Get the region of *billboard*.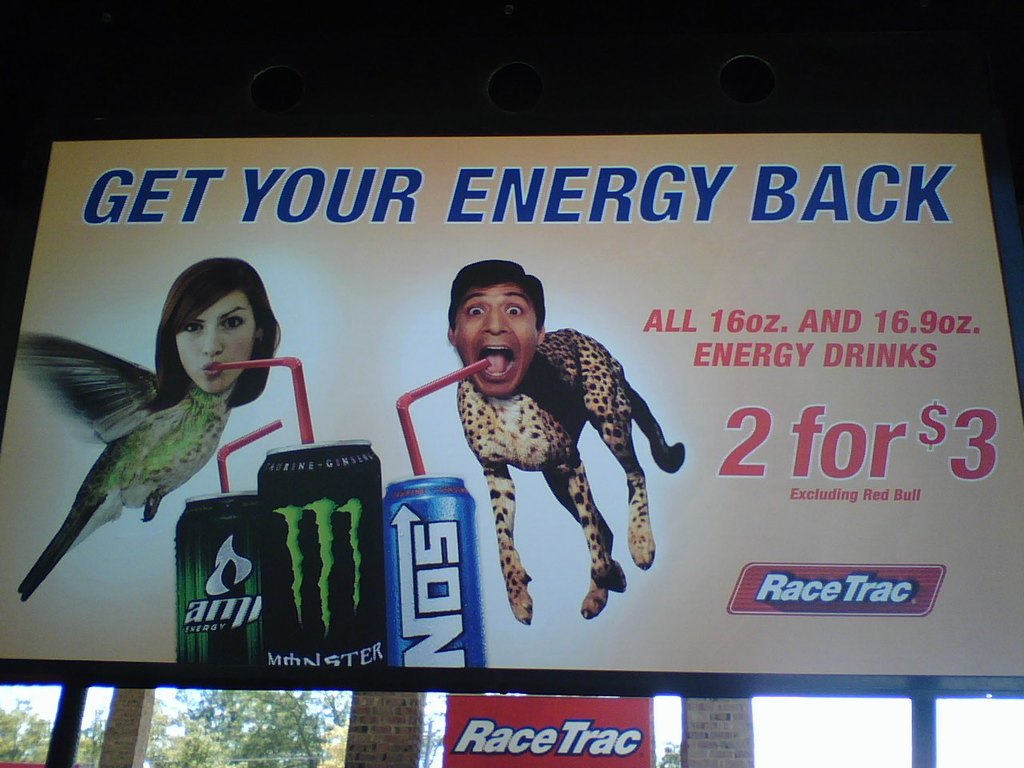
[x1=0, y1=132, x2=1023, y2=699].
